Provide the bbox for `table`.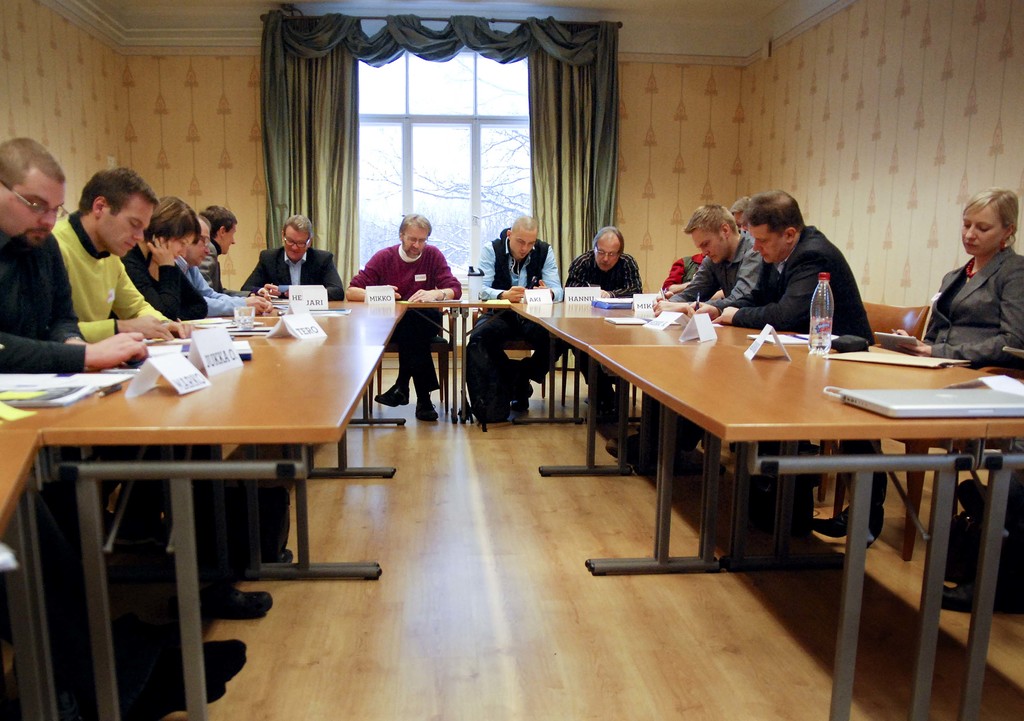
504, 289, 822, 578.
